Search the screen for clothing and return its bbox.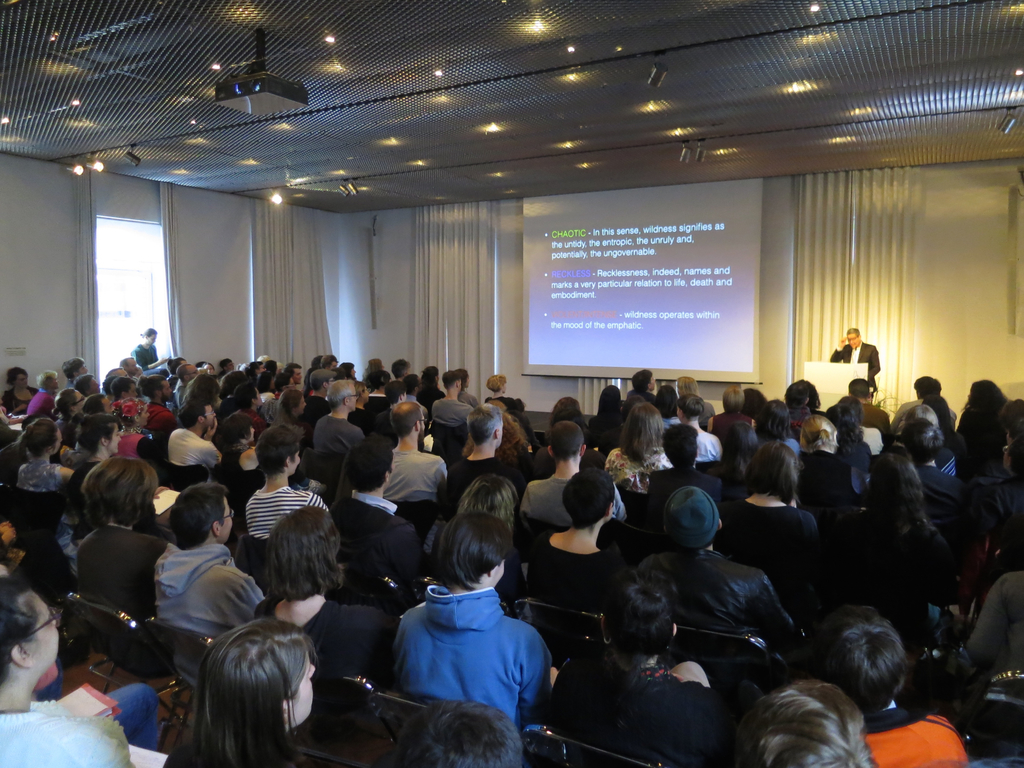
Found: (632,544,799,651).
